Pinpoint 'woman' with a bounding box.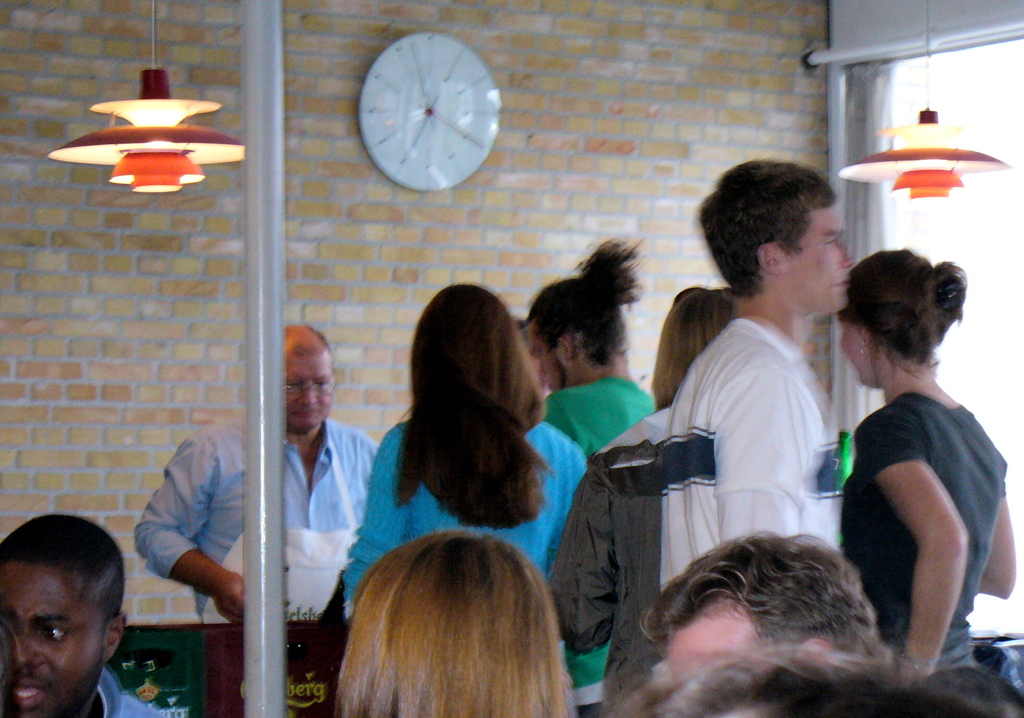
bbox=(327, 282, 597, 651).
